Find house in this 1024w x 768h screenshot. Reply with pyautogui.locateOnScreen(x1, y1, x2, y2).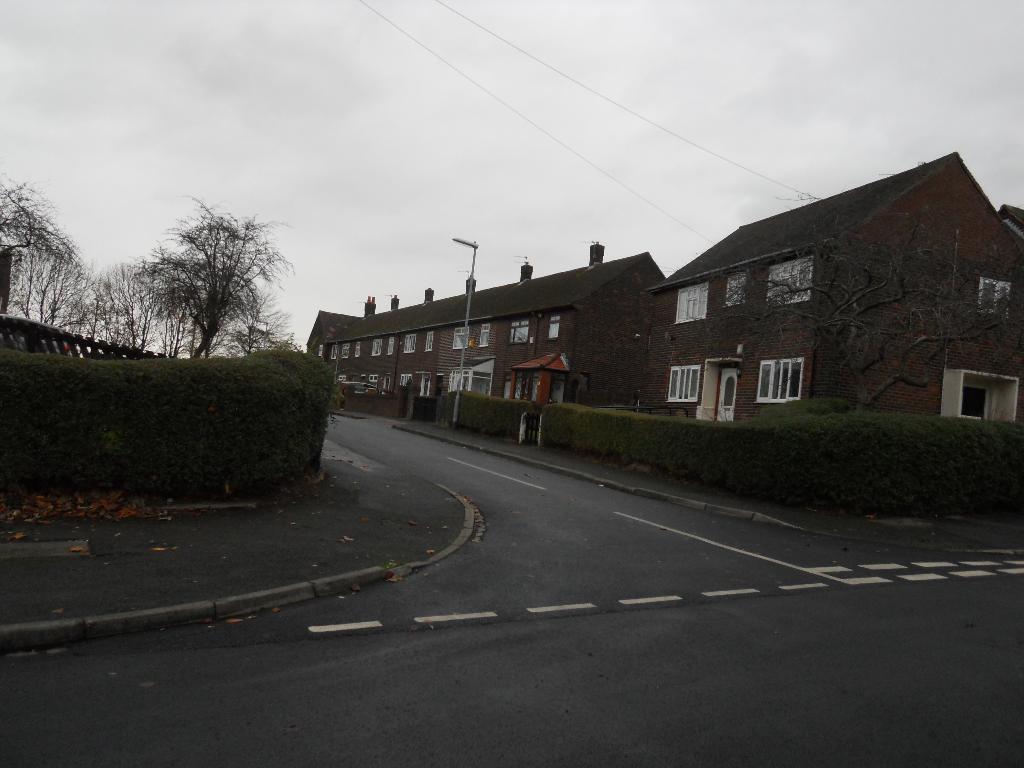
pyautogui.locateOnScreen(0, 310, 165, 362).
